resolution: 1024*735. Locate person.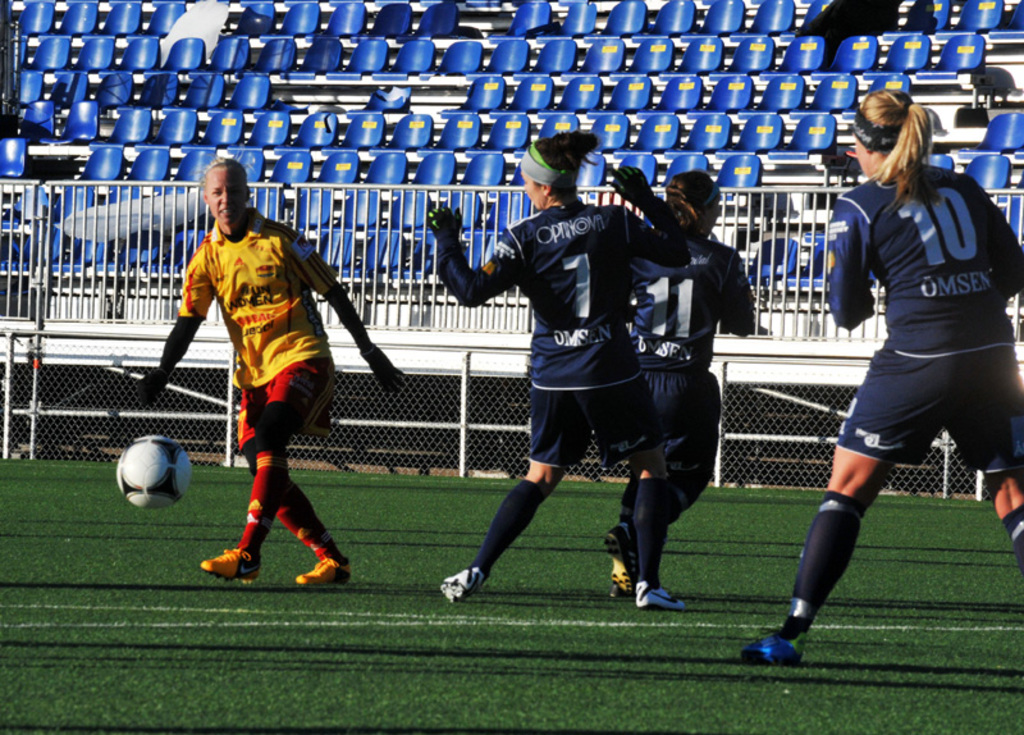
[163,160,366,592].
